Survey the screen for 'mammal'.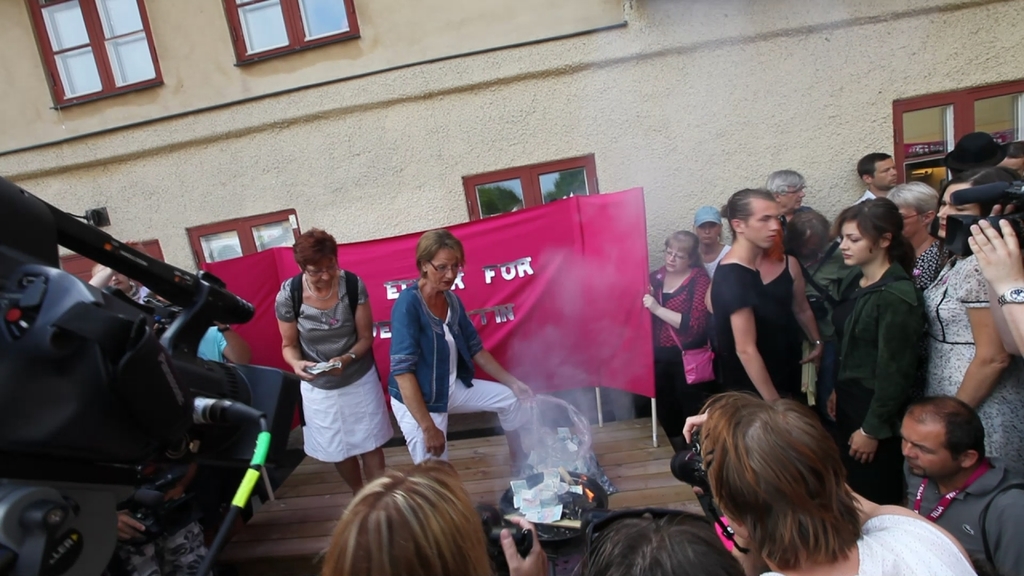
Survey found: bbox(110, 462, 209, 575).
